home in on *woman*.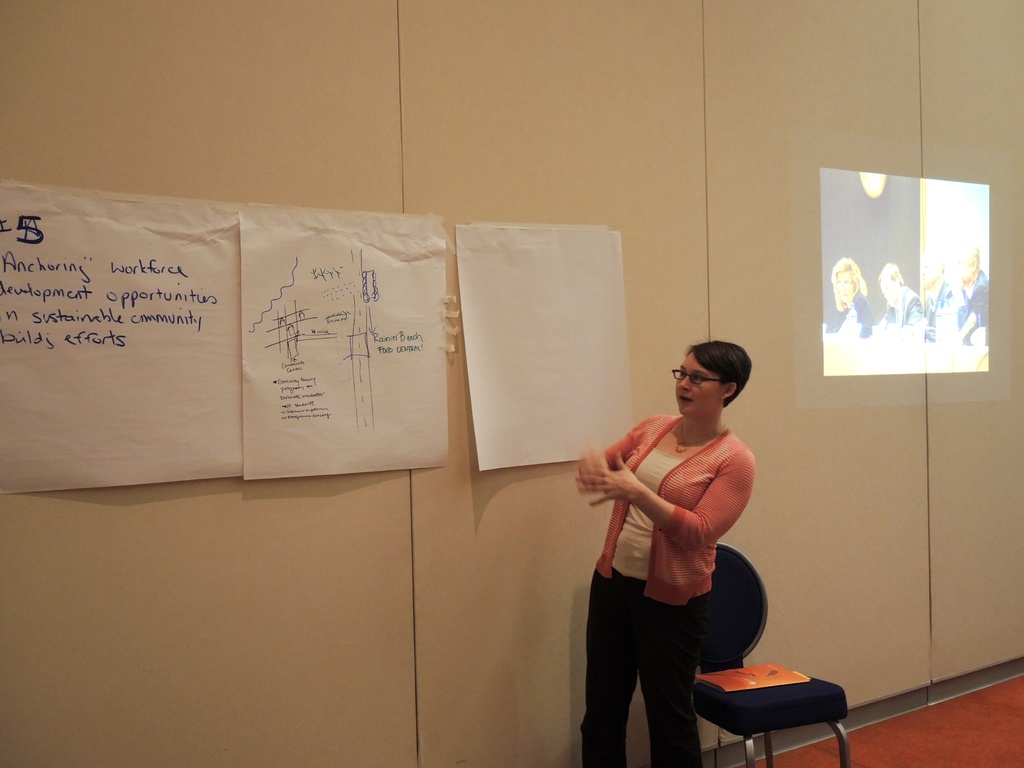
Homed in at bbox=[572, 330, 774, 760].
